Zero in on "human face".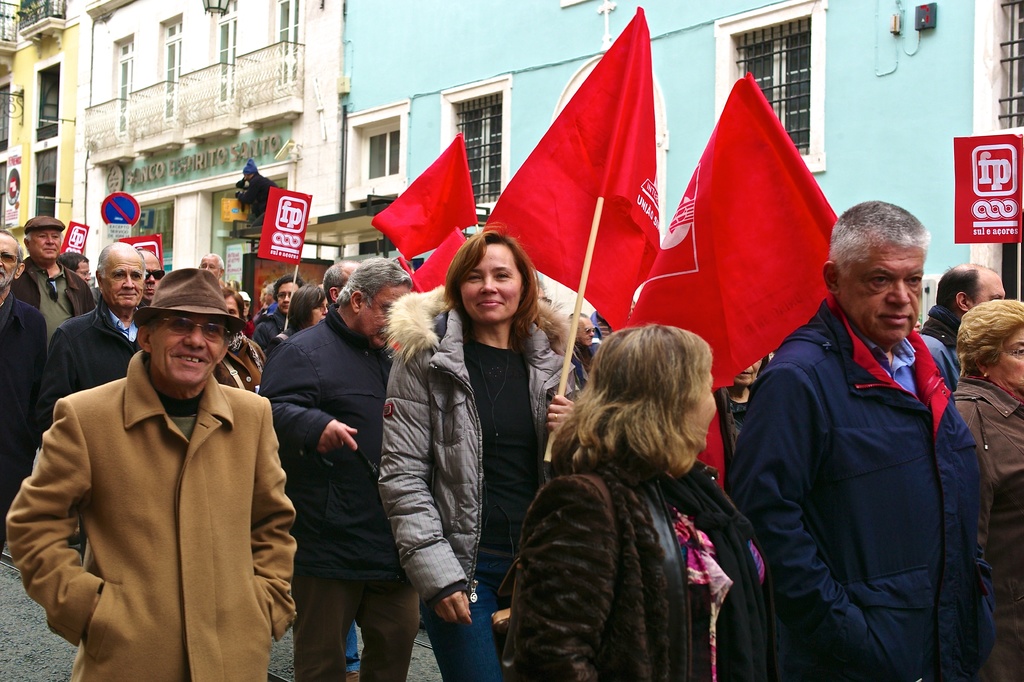
Zeroed in: Rect(310, 304, 335, 323).
